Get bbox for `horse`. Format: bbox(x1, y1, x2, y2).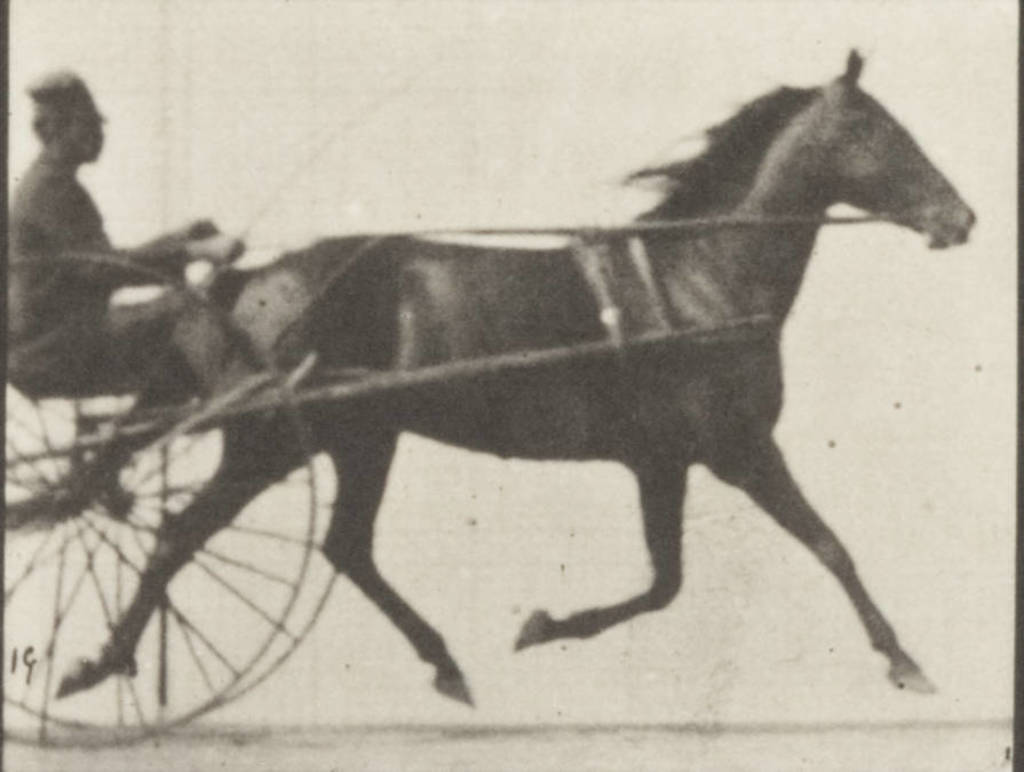
bbox(0, 41, 982, 711).
